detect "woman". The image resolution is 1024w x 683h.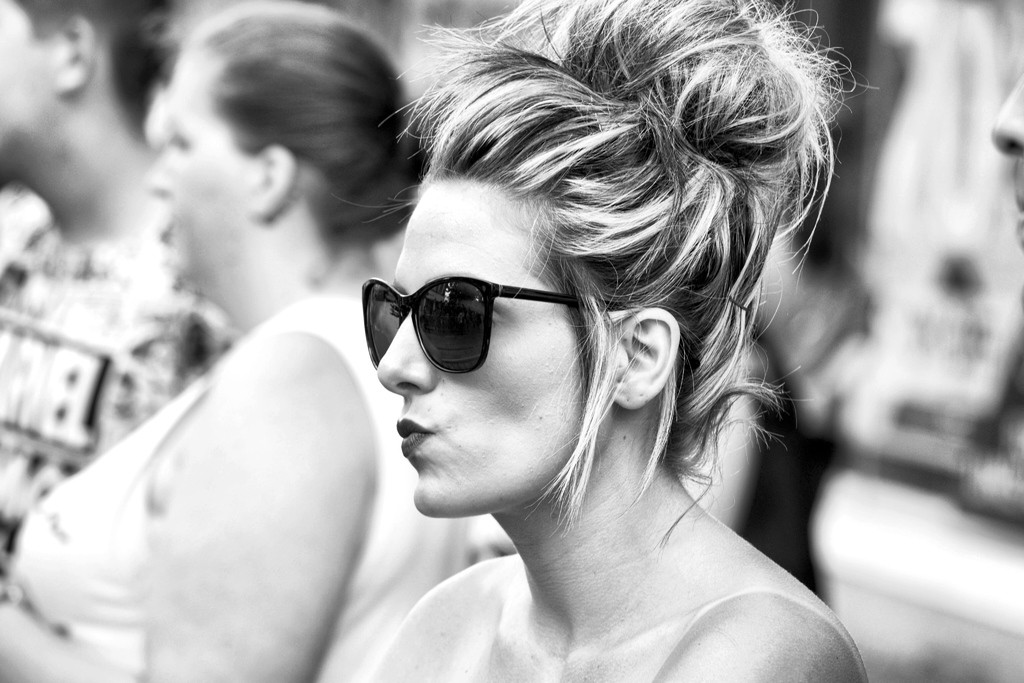
BBox(269, 36, 899, 675).
